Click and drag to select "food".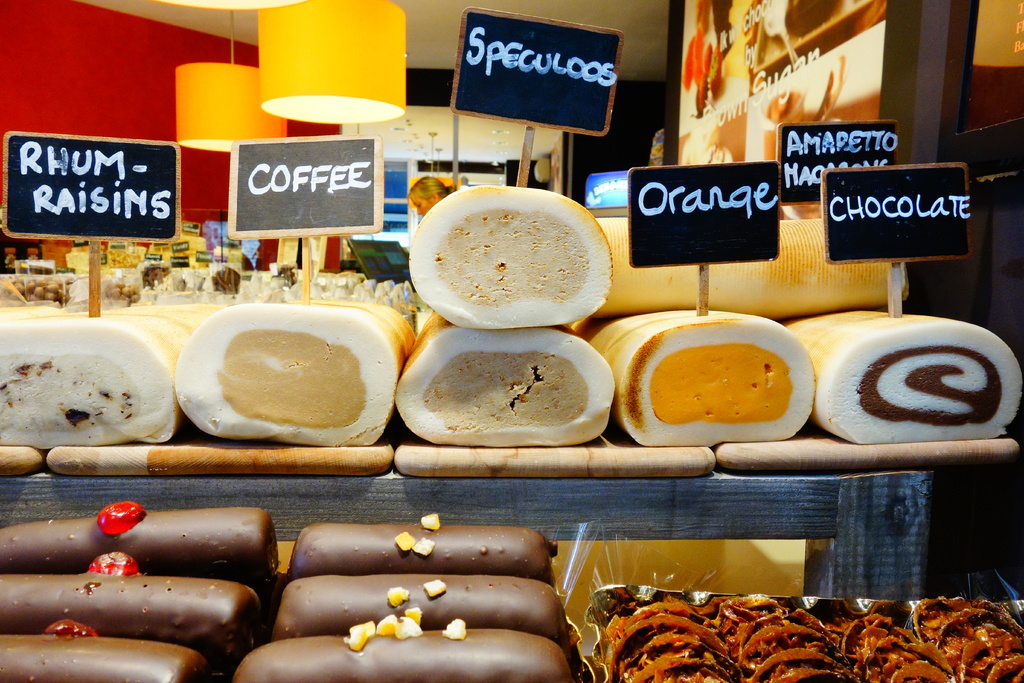
Selection: [400, 177, 621, 316].
